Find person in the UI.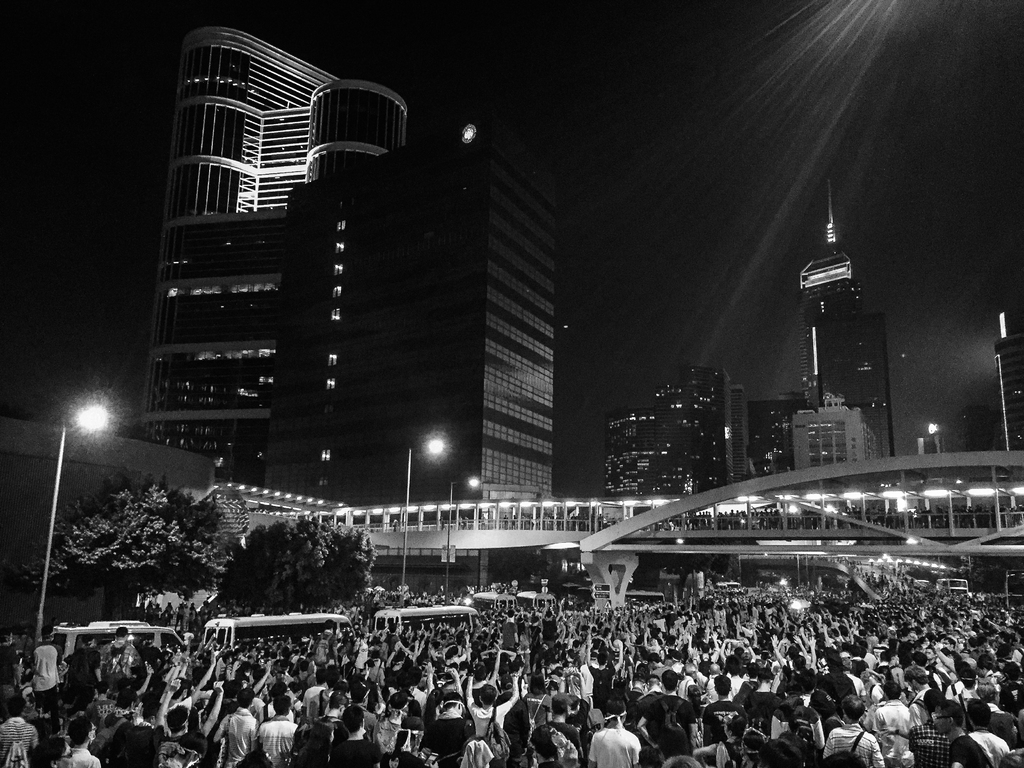
UI element at 588 701 641 767.
